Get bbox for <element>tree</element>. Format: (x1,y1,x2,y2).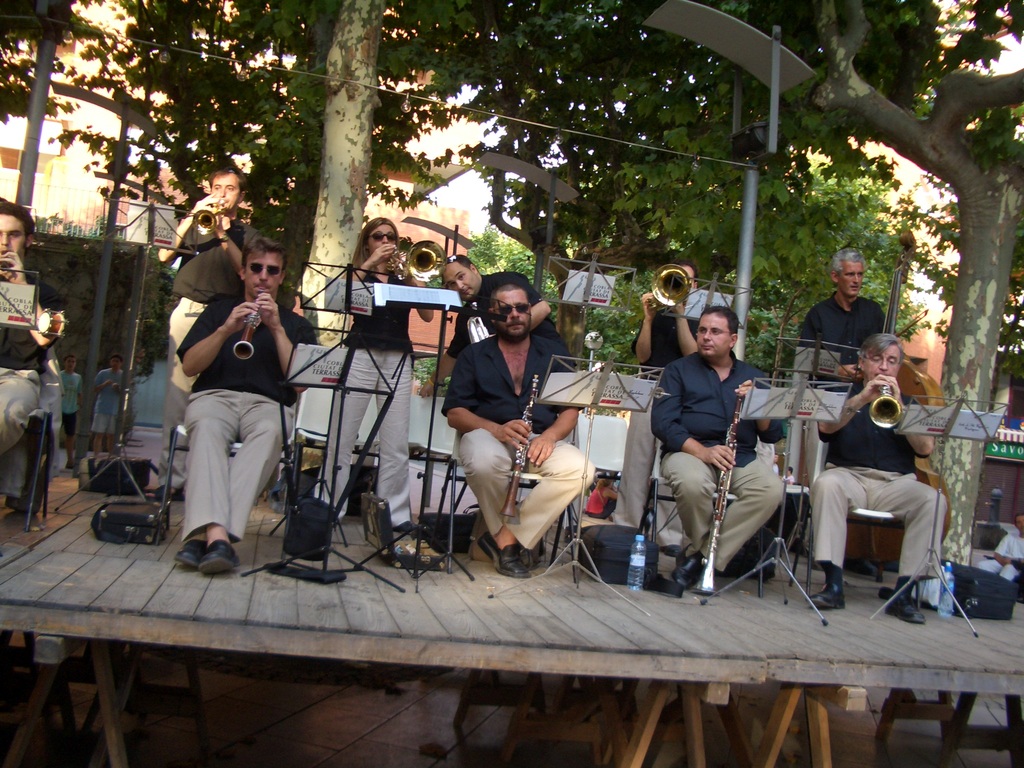
(167,0,341,323).
